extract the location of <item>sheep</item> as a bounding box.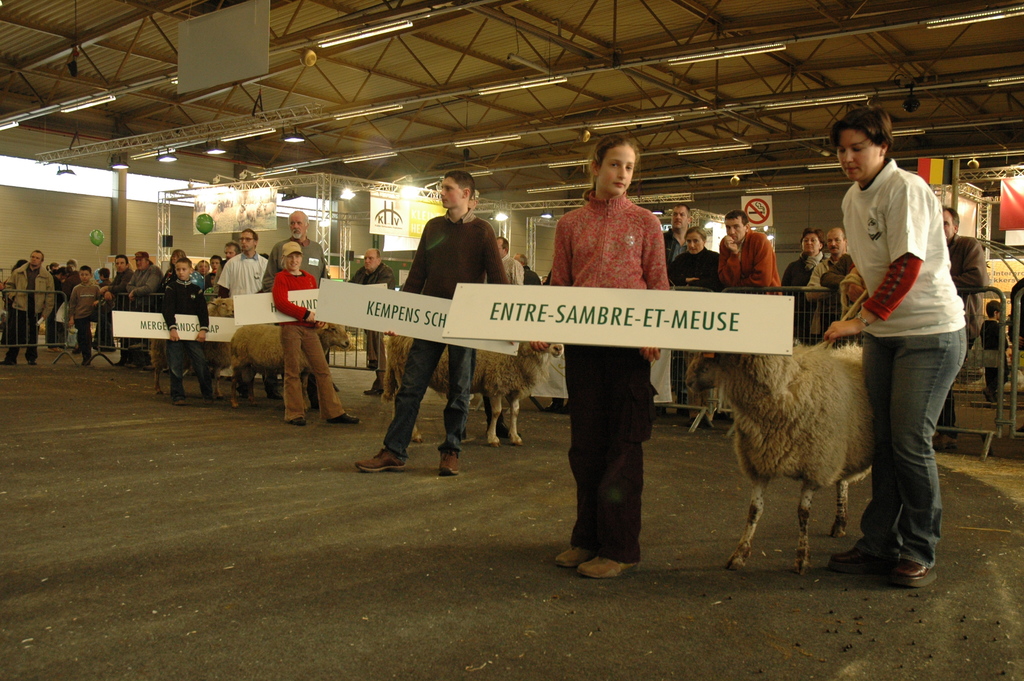
pyautogui.locateOnScreen(384, 338, 563, 447).
